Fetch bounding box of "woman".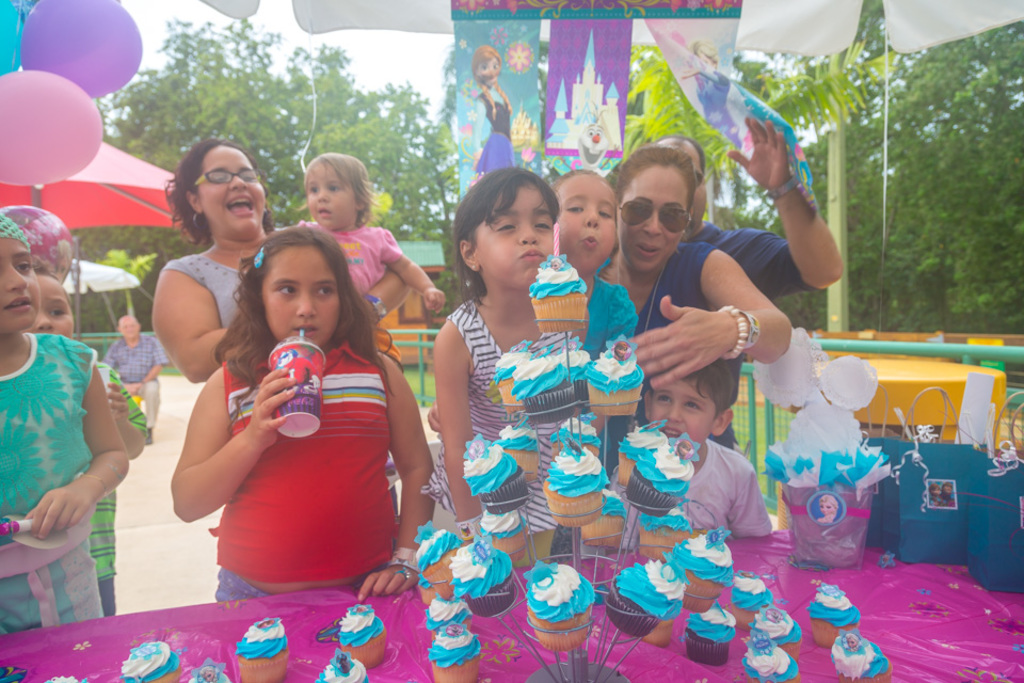
Bbox: 591 156 794 385.
